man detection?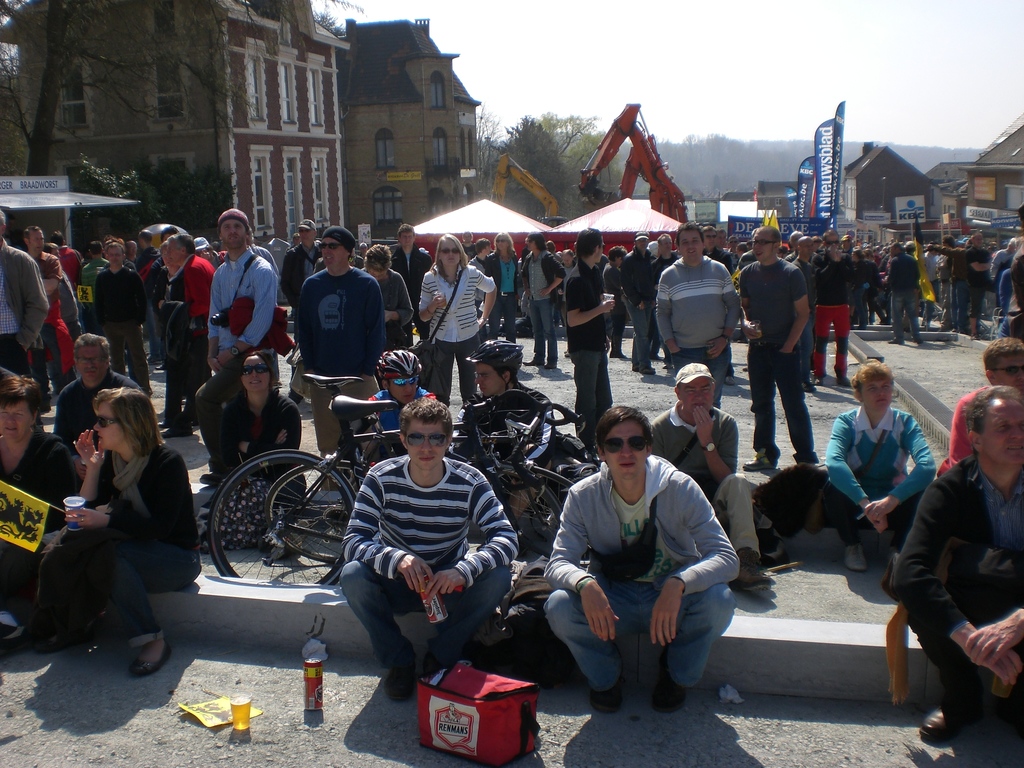
left=358, top=242, right=368, bottom=257
